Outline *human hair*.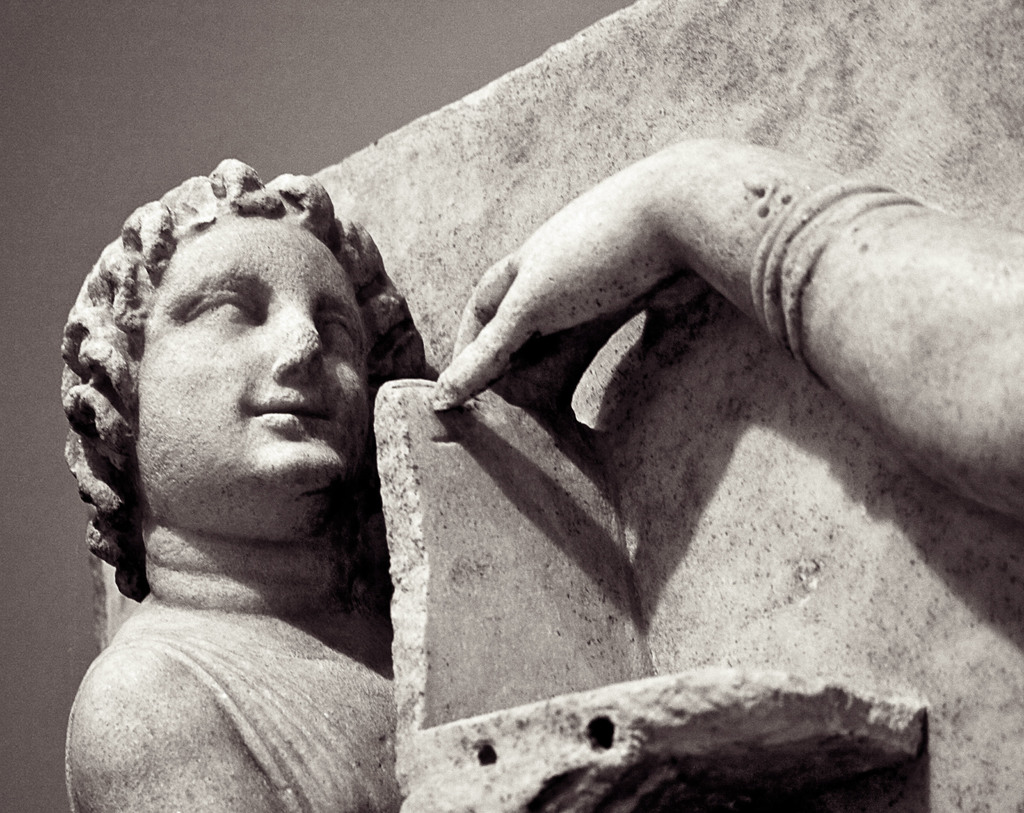
Outline: region(54, 156, 435, 598).
